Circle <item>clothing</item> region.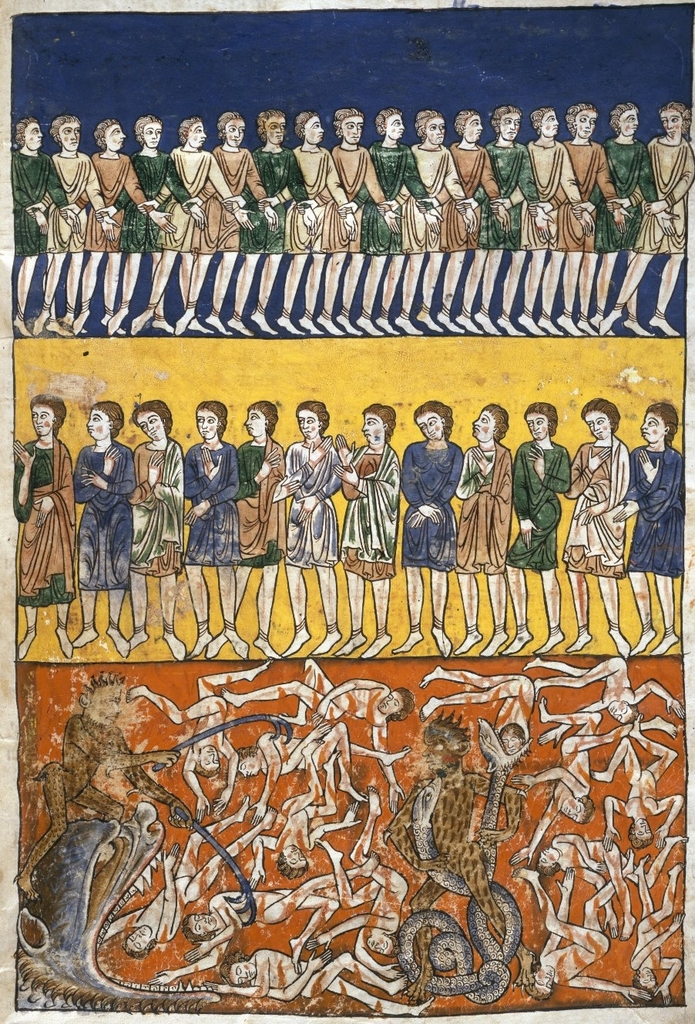
Region: <bbox>127, 436, 183, 576</bbox>.
